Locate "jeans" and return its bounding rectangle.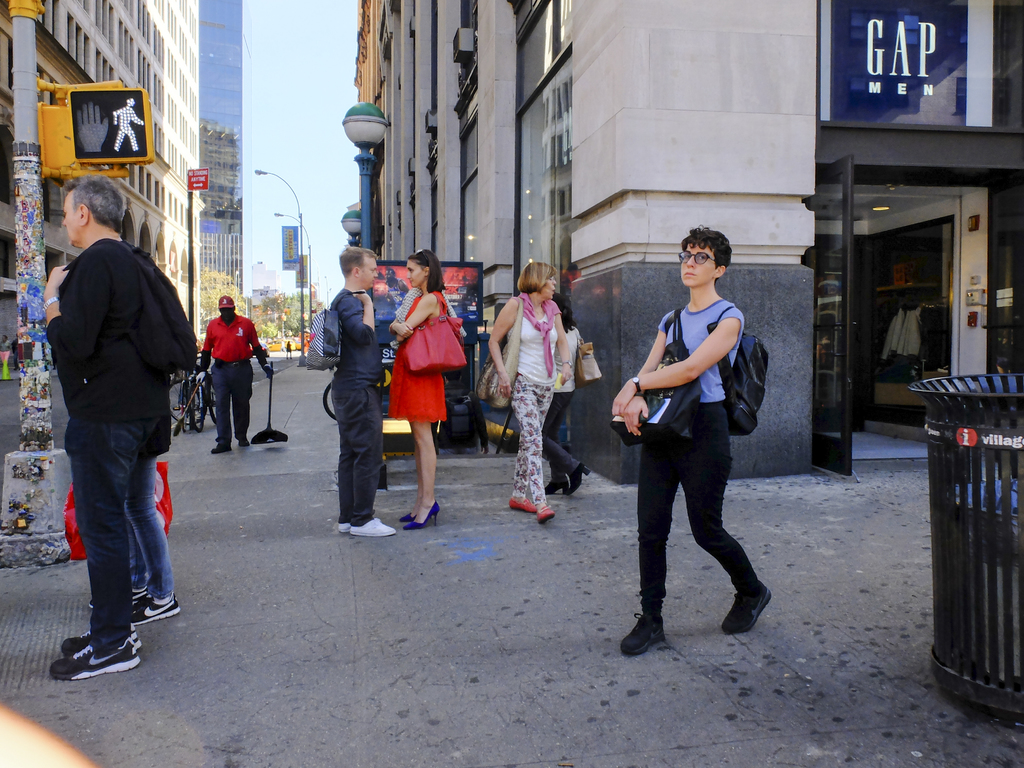
<bbox>323, 389, 384, 527</bbox>.
